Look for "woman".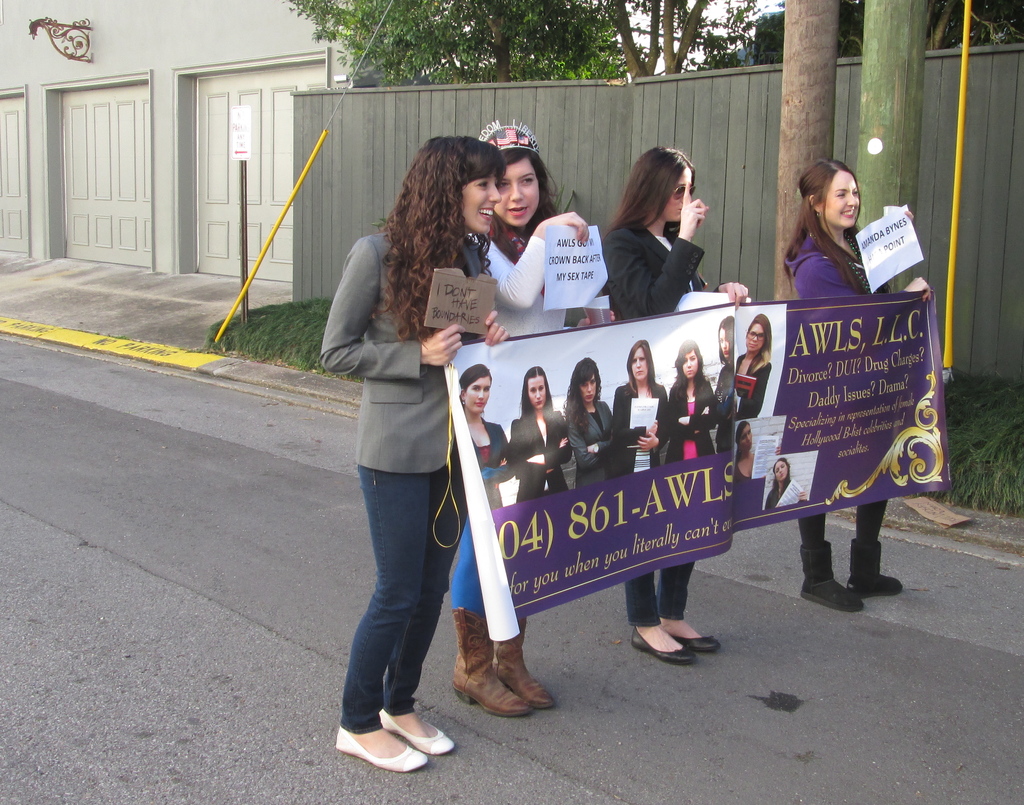
Found: 323,153,493,781.
